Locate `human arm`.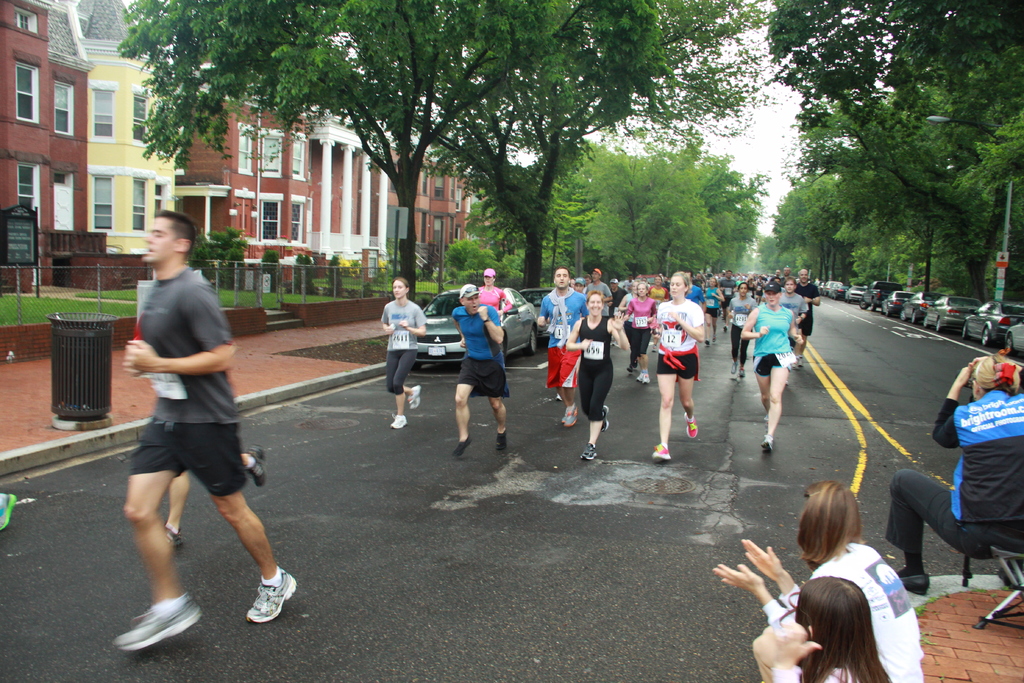
Bounding box: (left=499, top=292, right=511, bottom=311).
